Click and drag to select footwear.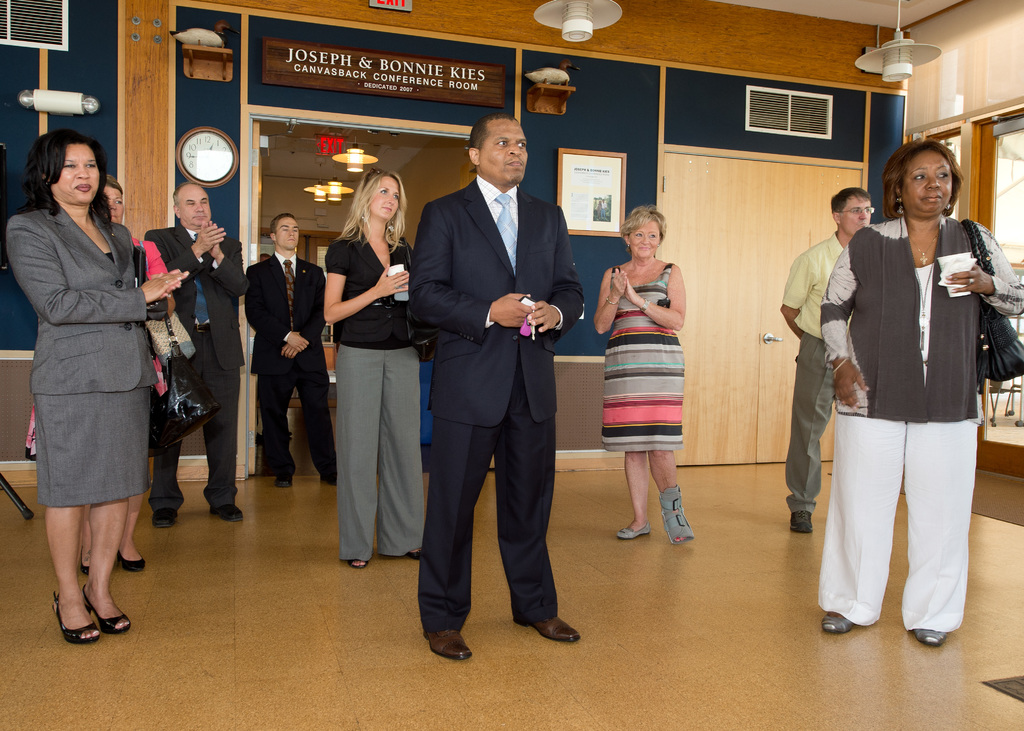
Selection: l=408, t=540, r=424, b=559.
